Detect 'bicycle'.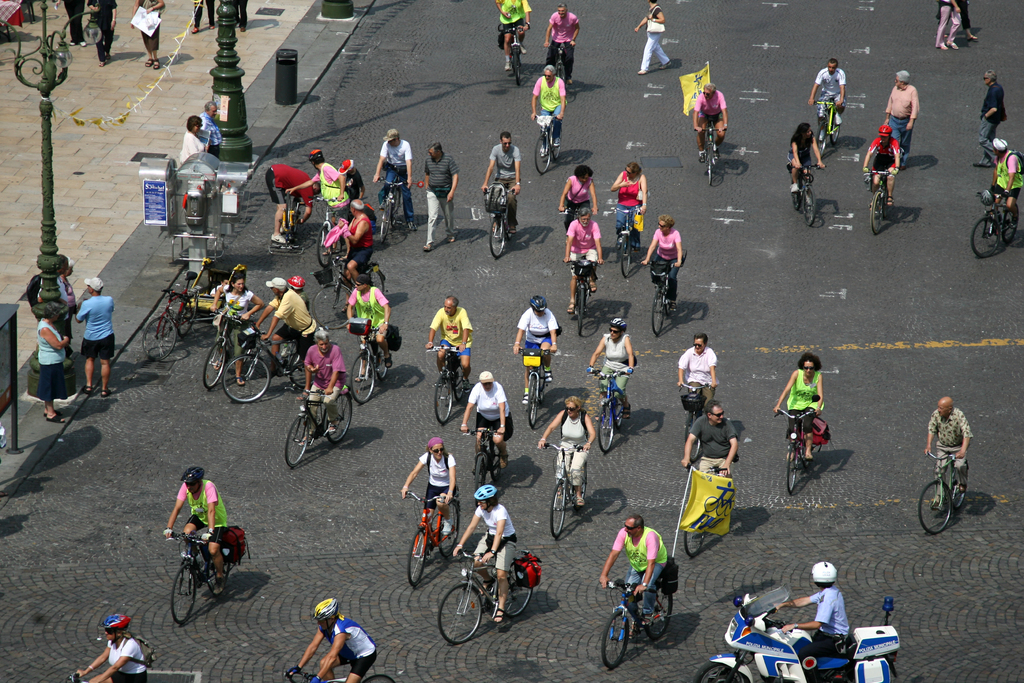
Detected at {"left": 223, "top": 320, "right": 312, "bottom": 404}.
